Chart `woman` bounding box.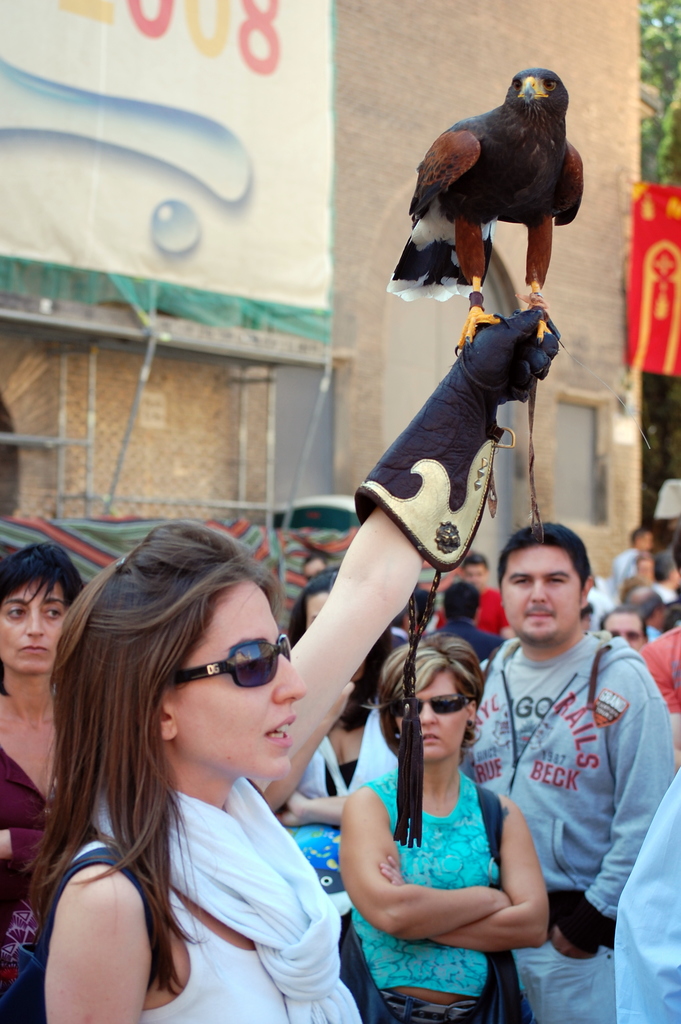
Charted: select_region(30, 317, 564, 1023).
